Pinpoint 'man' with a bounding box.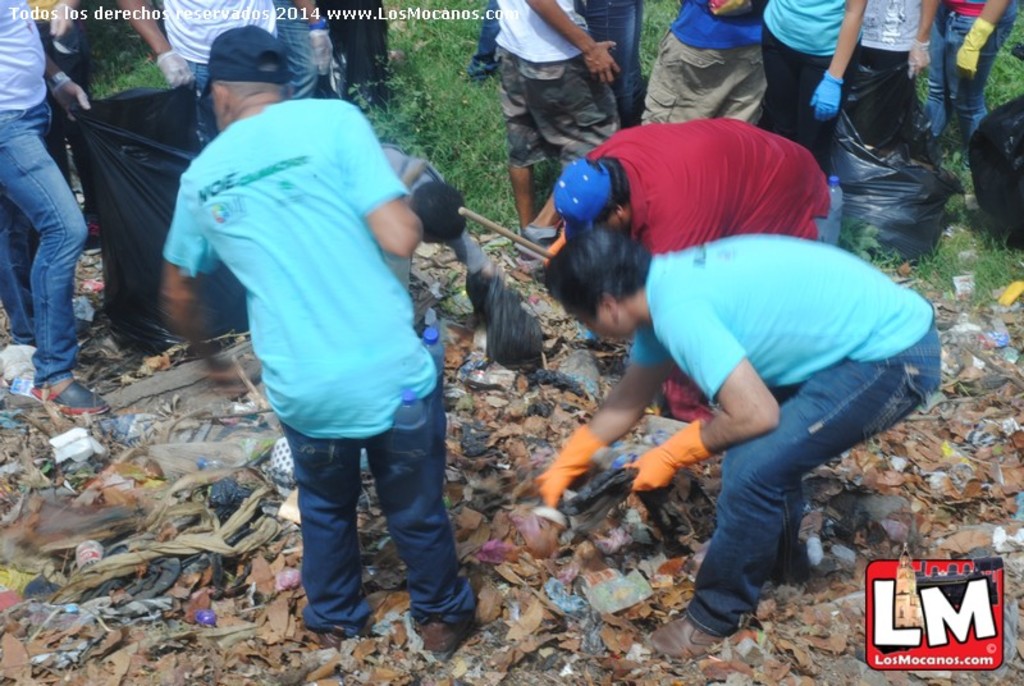
rect(116, 0, 332, 151).
